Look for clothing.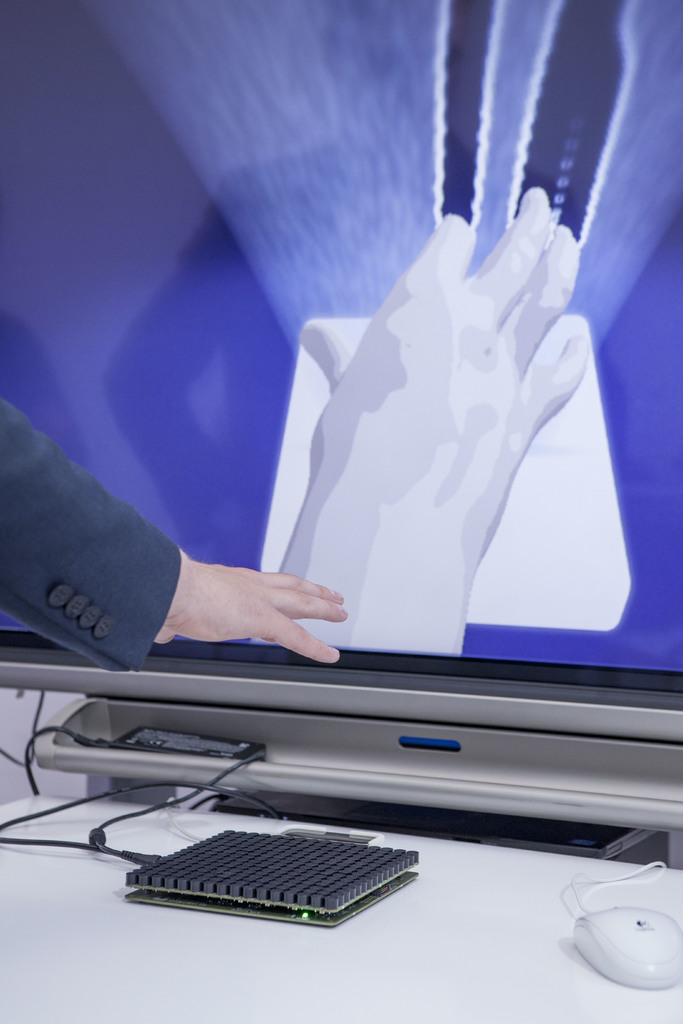
Found: x1=0, y1=397, x2=180, y2=668.
